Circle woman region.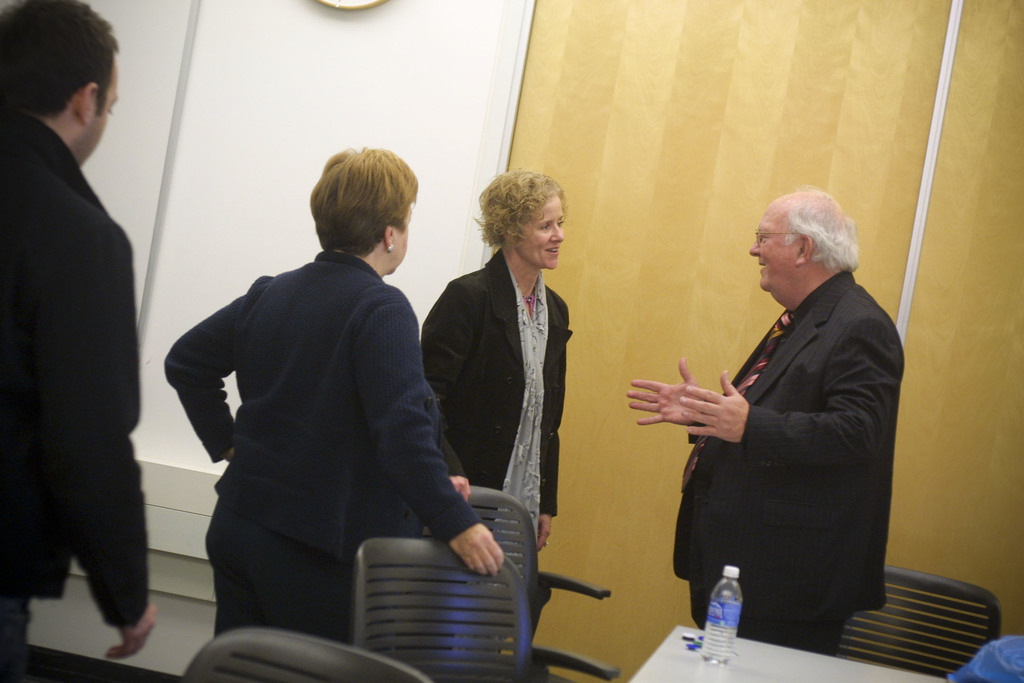
Region: {"left": 420, "top": 168, "right": 572, "bottom": 552}.
